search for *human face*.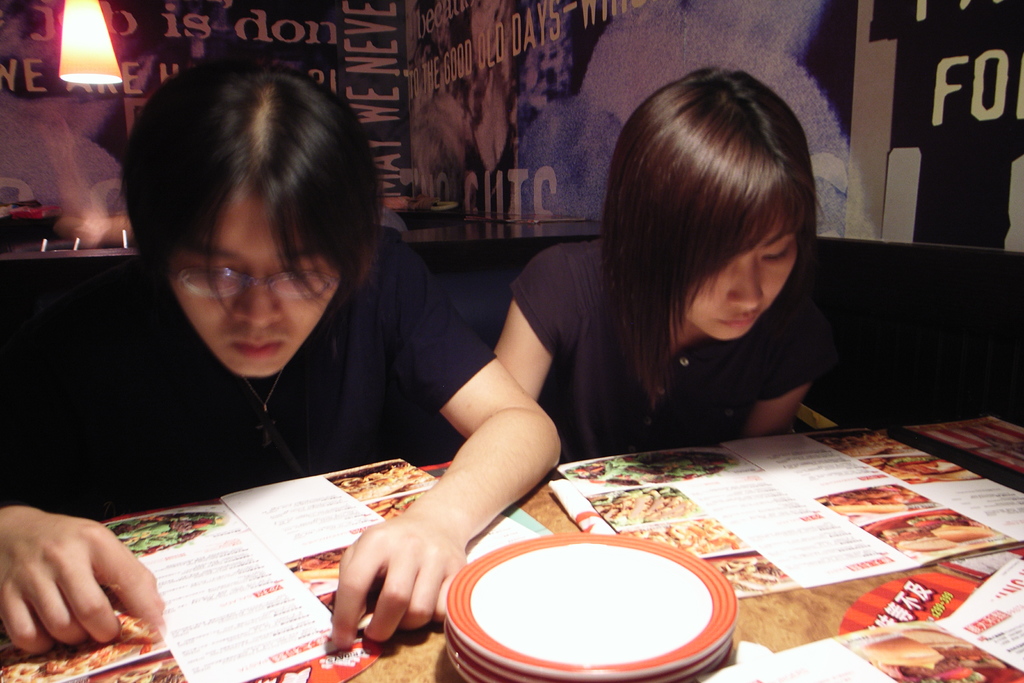
Found at select_region(685, 212, 799, 340).
